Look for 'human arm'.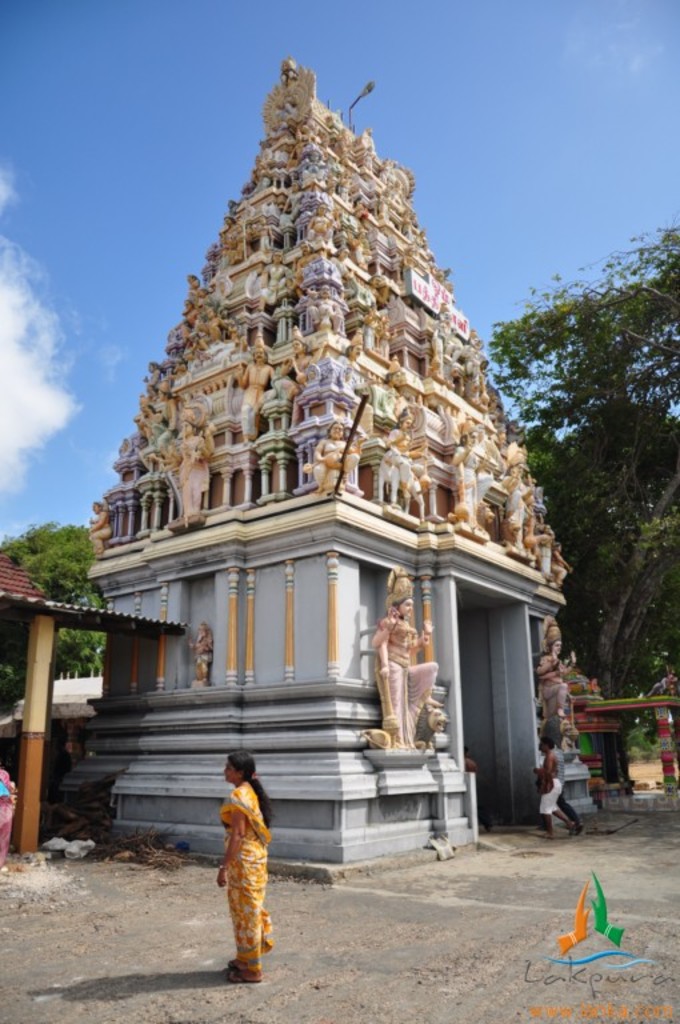
Found: 541,659,563,684.
